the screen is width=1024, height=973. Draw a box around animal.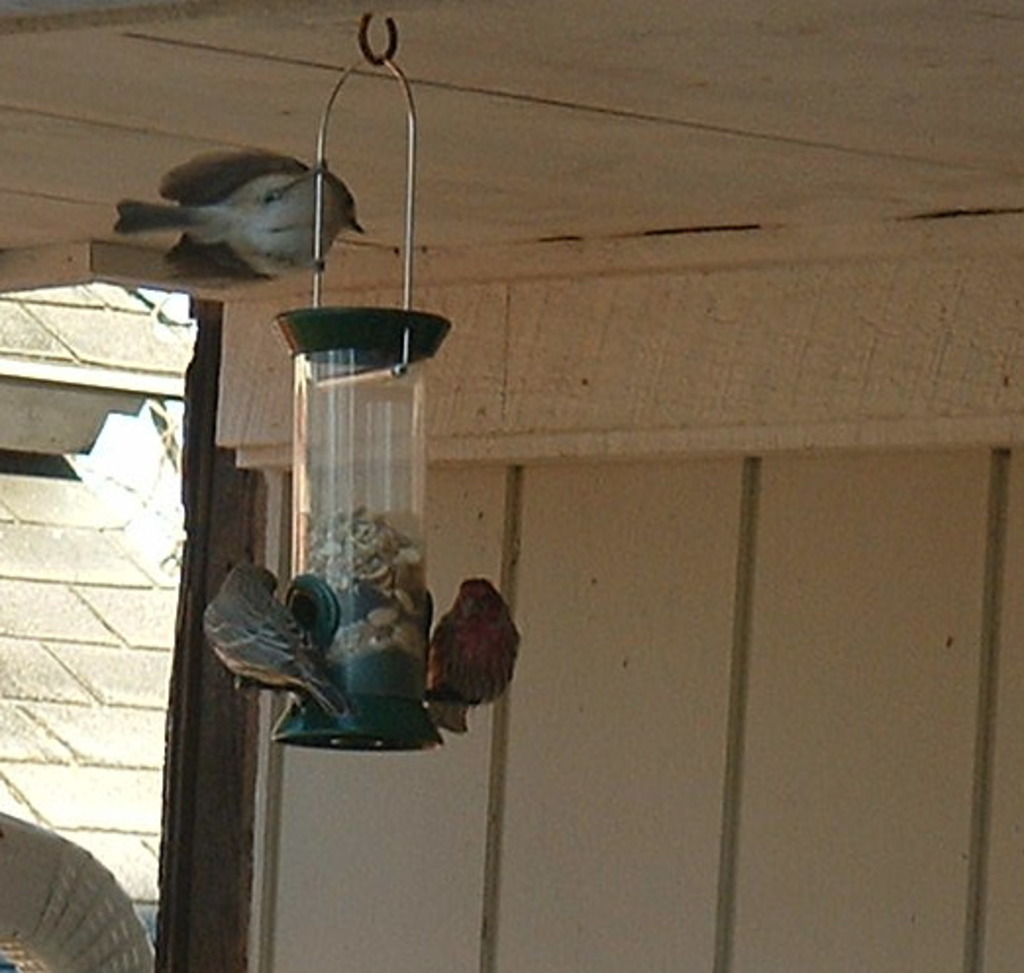
x1=110 y1=147 x2=359 y2=281.
